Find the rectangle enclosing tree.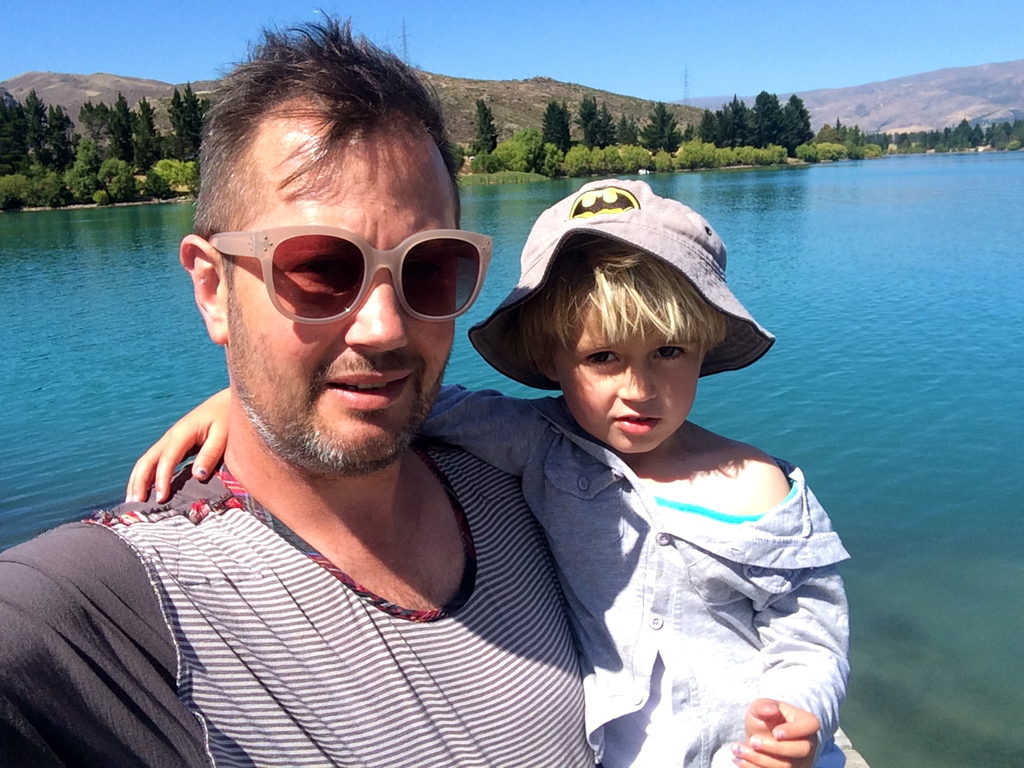
l=104, t=156, r=128, b=200.
